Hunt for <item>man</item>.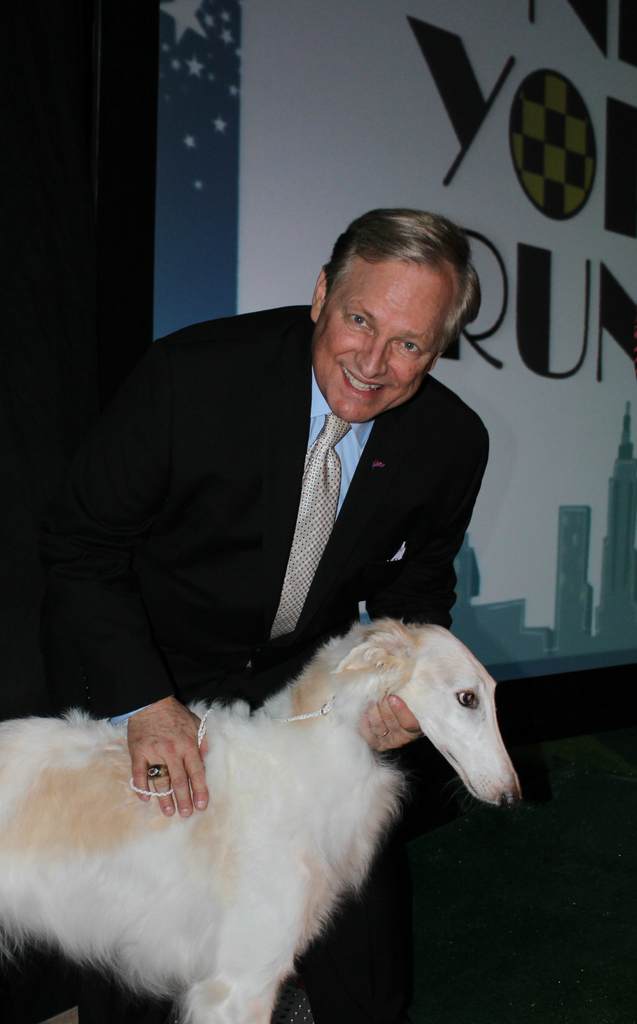
Hunted down at {"x1": 41, "y1": 218, "x2": 529, "y2": 797}.
